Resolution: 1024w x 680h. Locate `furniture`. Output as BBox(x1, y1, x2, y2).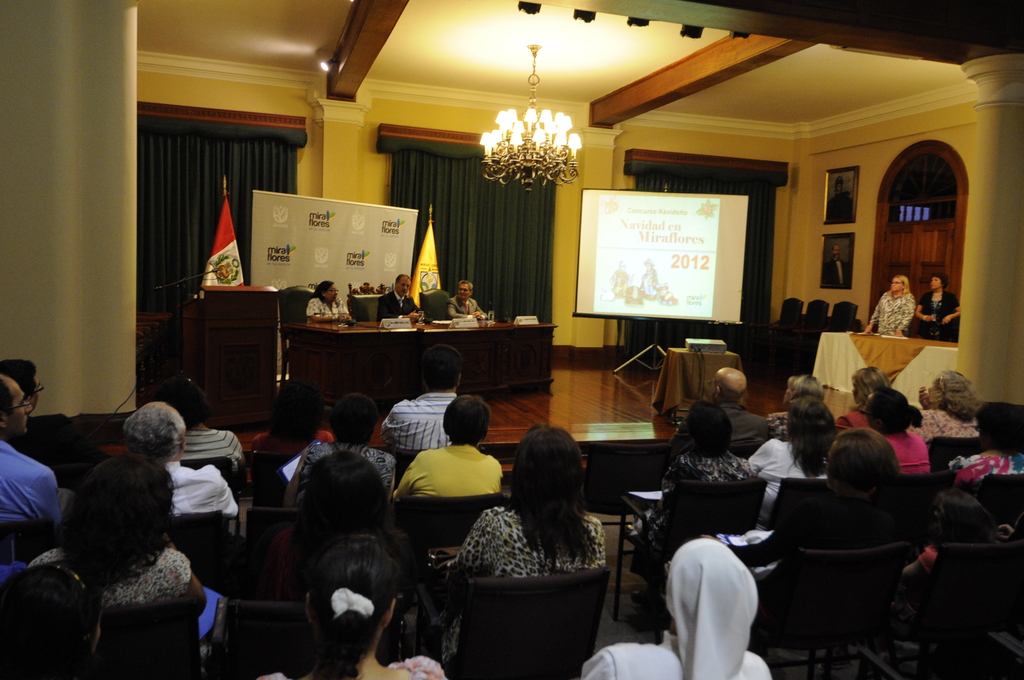
BBox(278, 324, 558, 393).
